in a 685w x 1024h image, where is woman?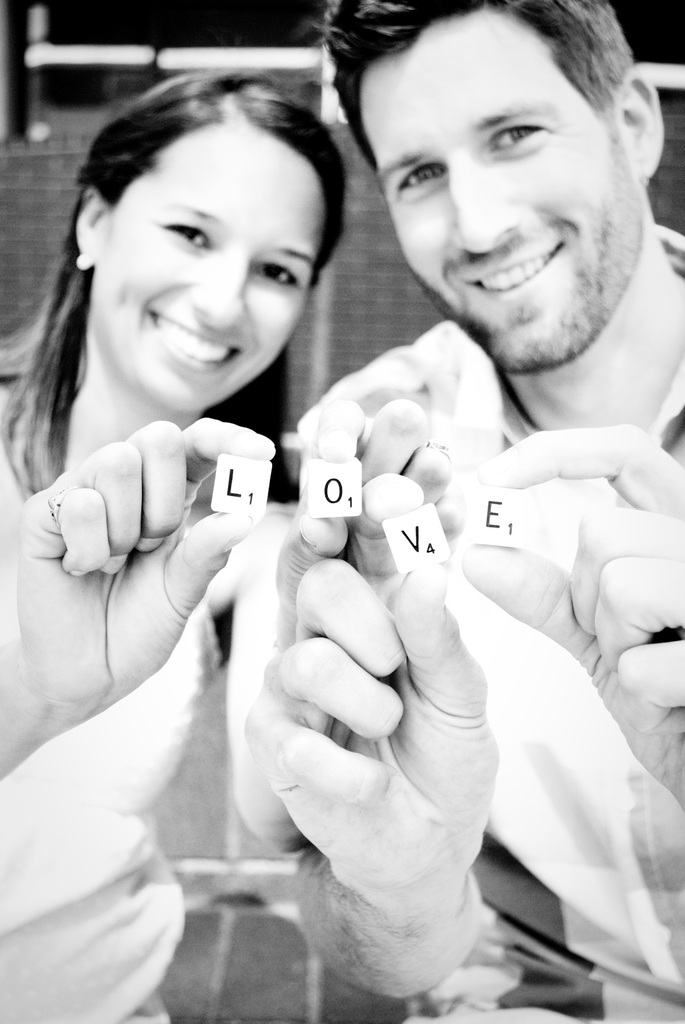
pyautogui.locateOnScreen(20, 38, 435, 1023).
